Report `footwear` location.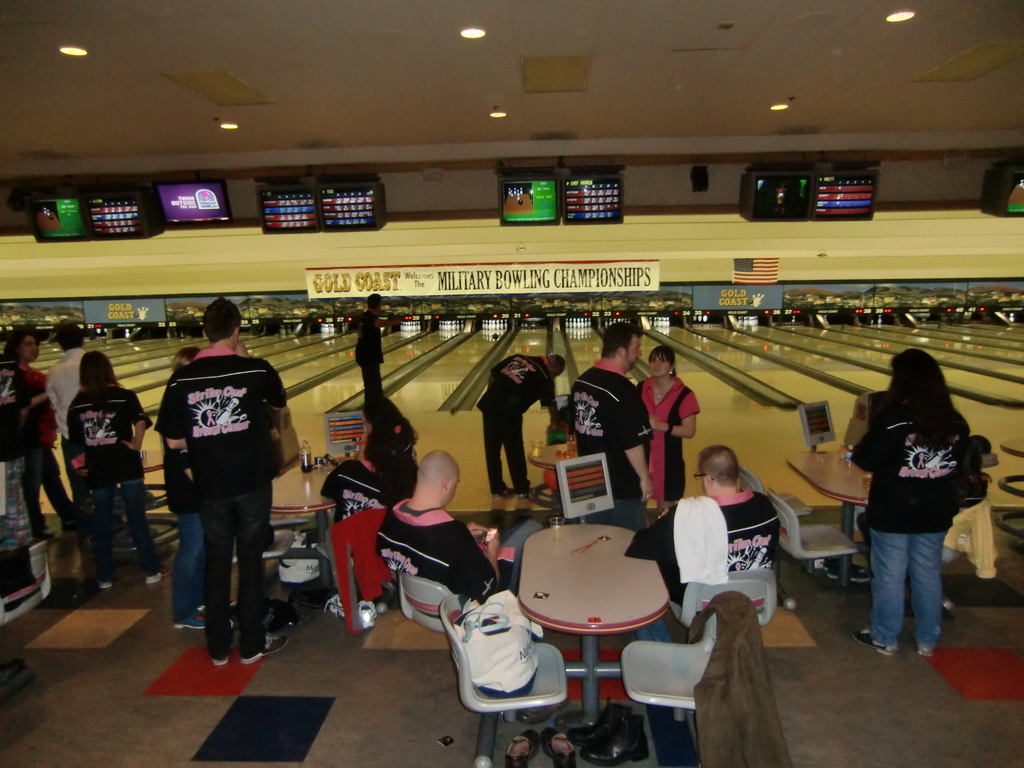
Report: [852,625,897,655].
